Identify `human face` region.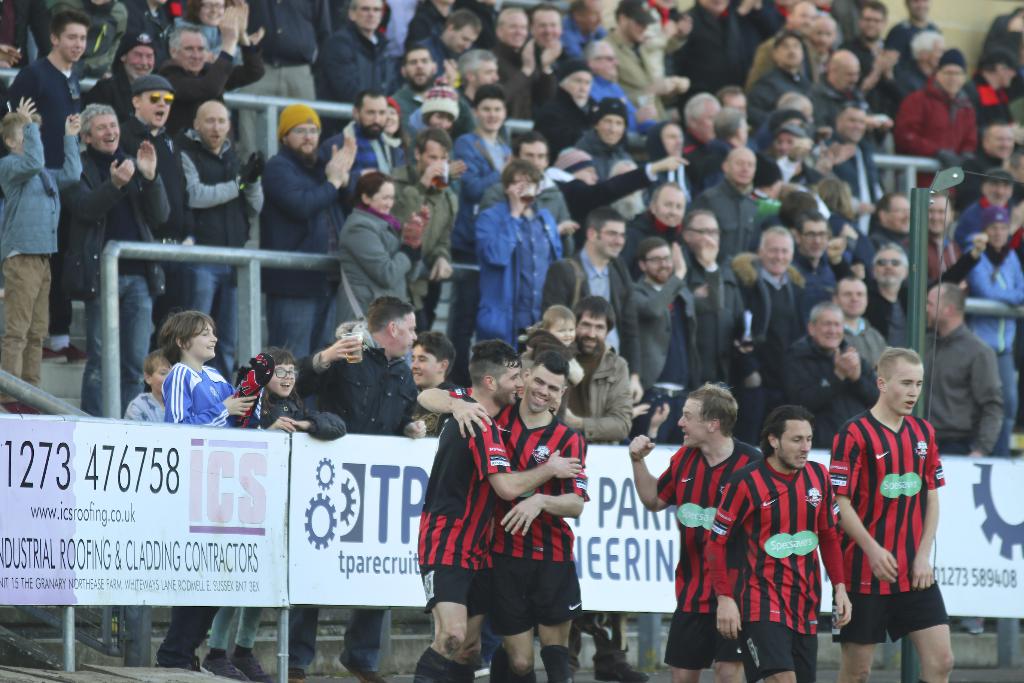
Region: 365, 98, 388, 127.
